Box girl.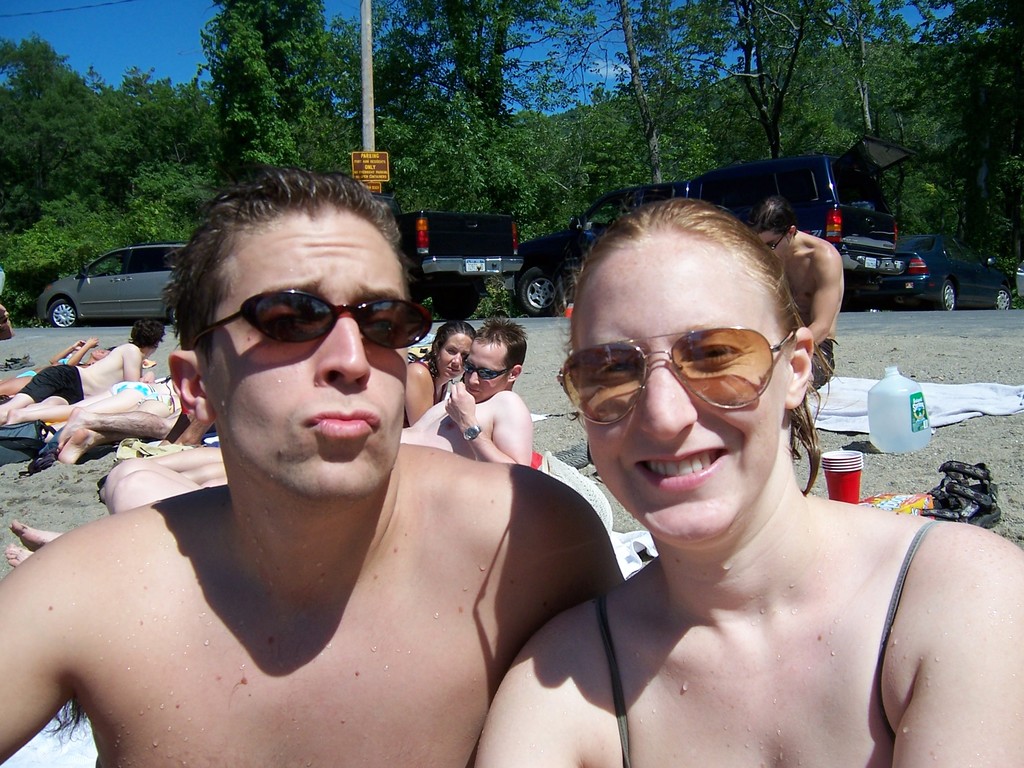
{"left": 0, "top": 369, "right": 184, "bottom": 428}.
